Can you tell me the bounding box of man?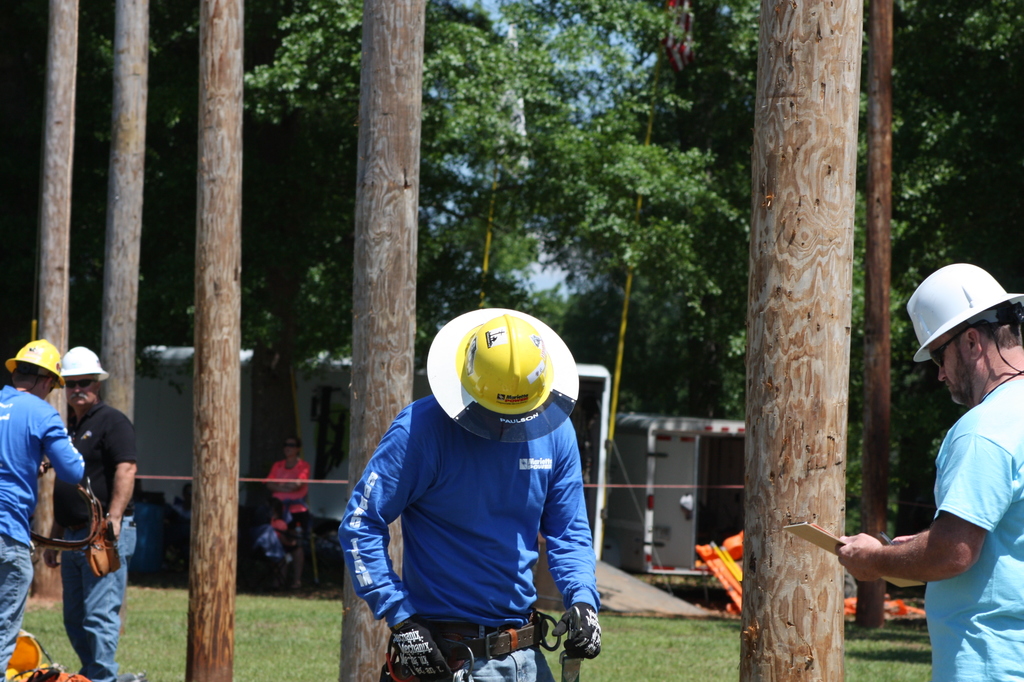
[left=336, top=304, right=601, bottom=681].
